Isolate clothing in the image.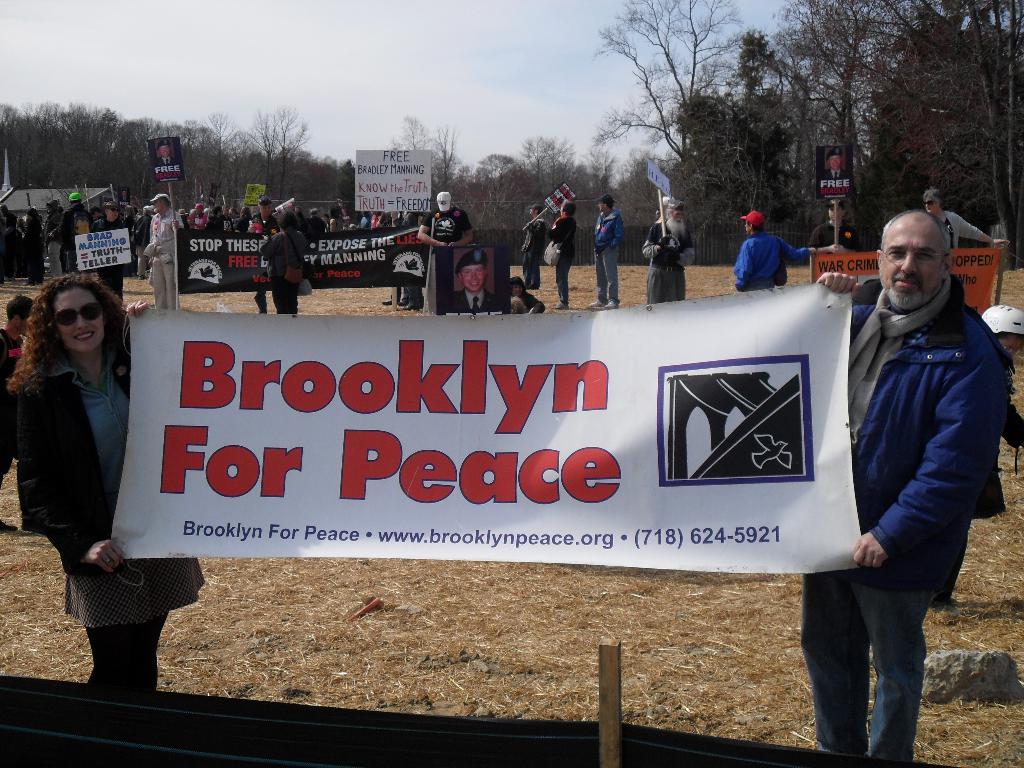
Isolated region: region(587, 207, 620, 304).
